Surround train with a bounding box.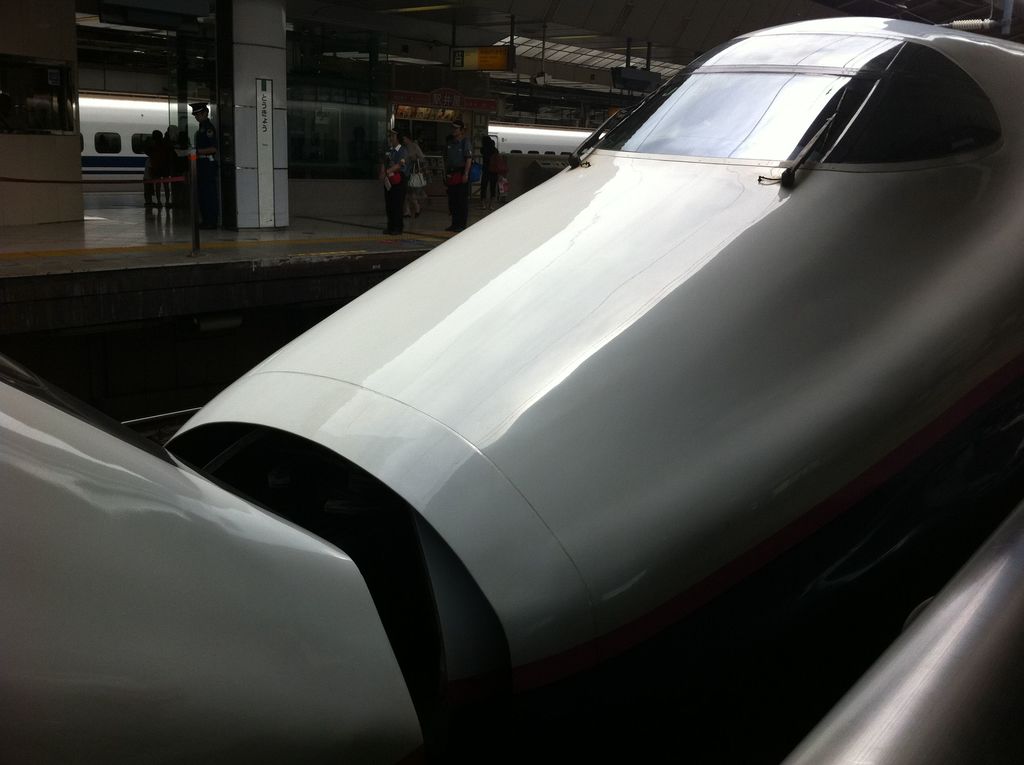
164 10 1023 706.
